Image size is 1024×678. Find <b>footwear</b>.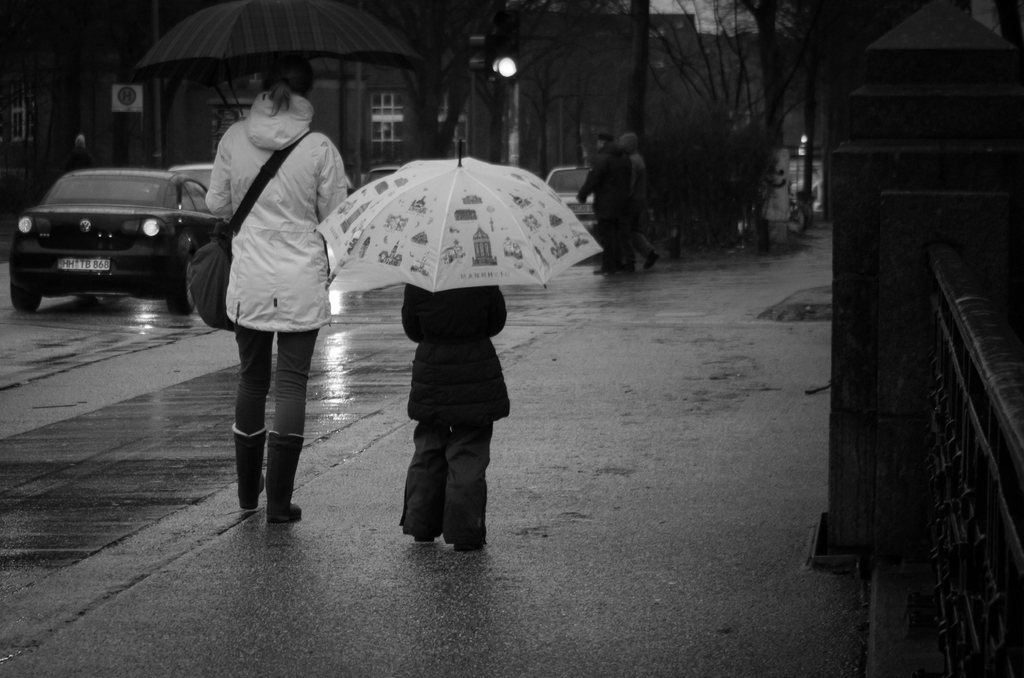
<box>230,424,264,509</box>.
